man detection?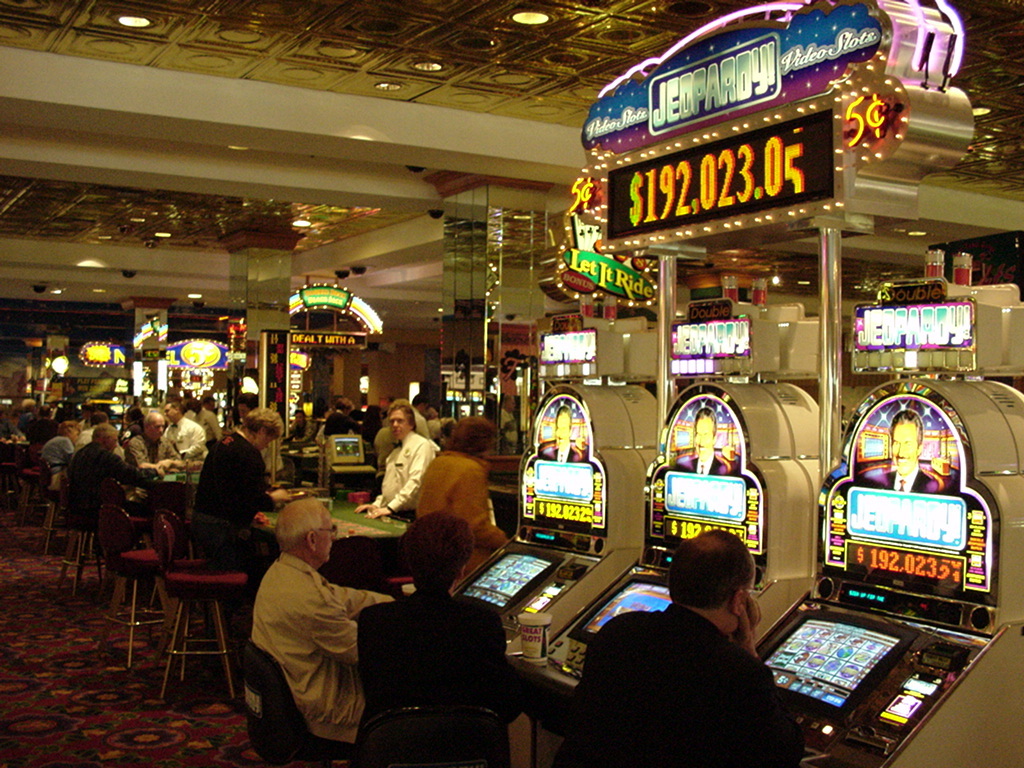
(x1=62, y1=424, x2=165, y2=528)
